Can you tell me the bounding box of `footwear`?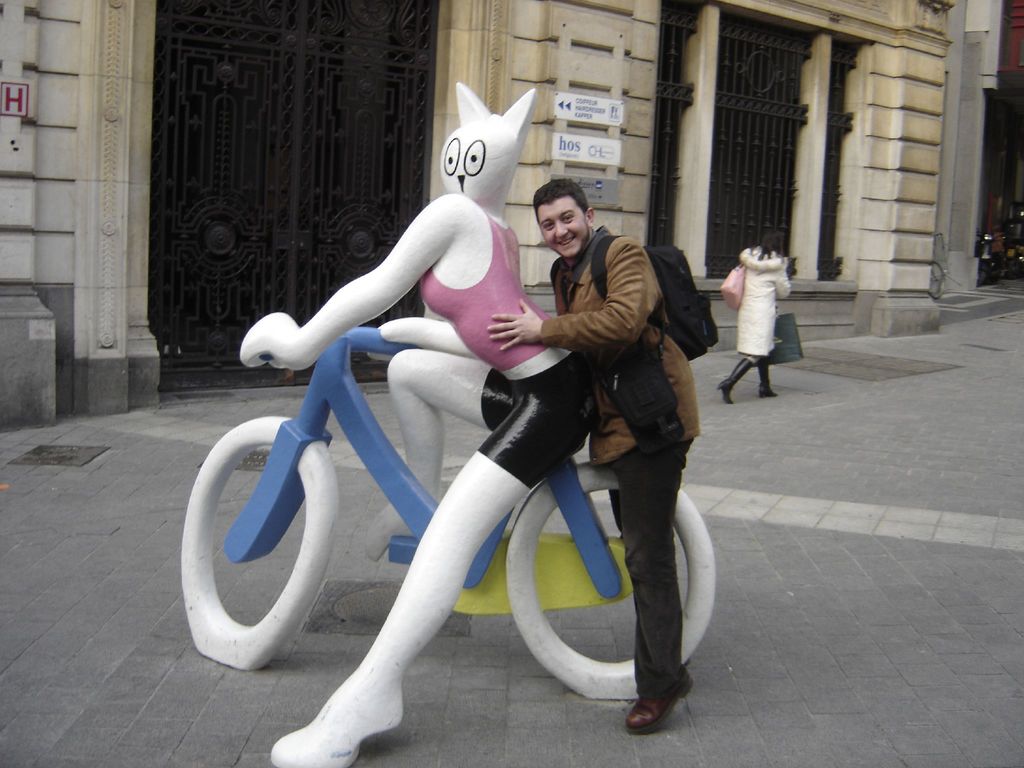
(left=624, top=668, right=695, bottom=737).
